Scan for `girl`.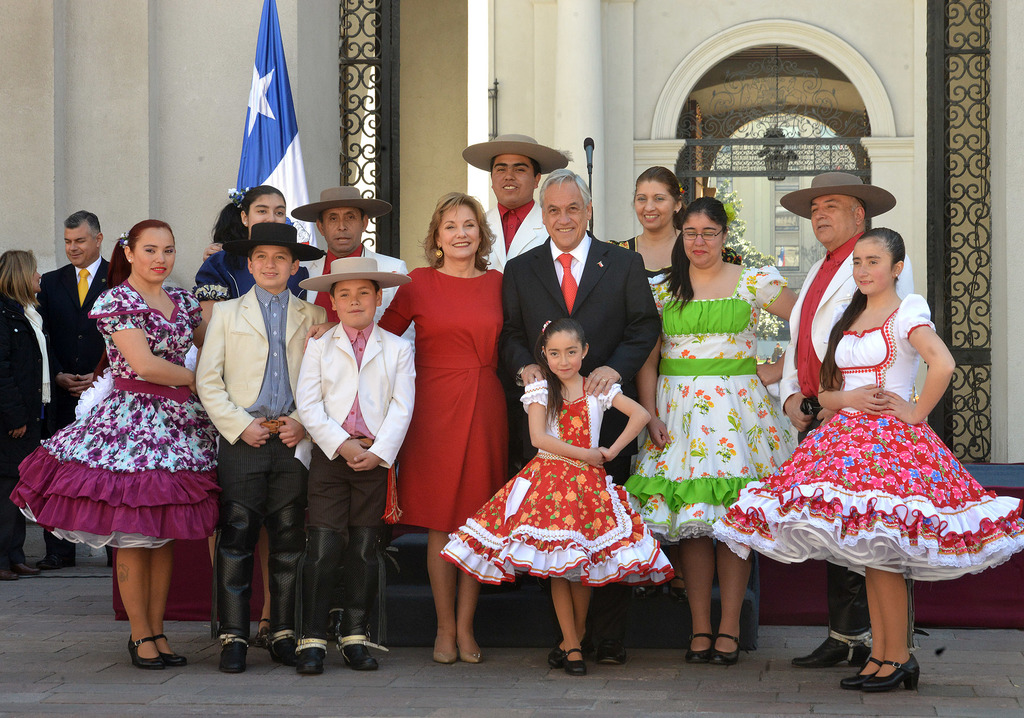
Scan result: [623, 195, 805, 667].
